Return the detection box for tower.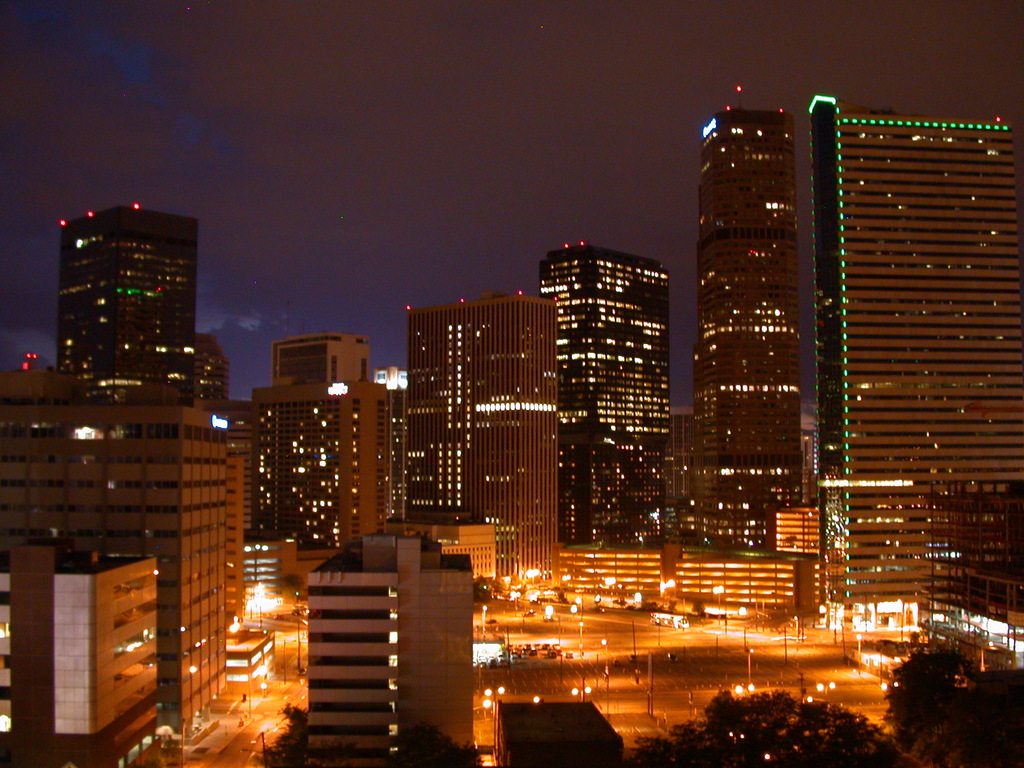
674:69:854:598.
